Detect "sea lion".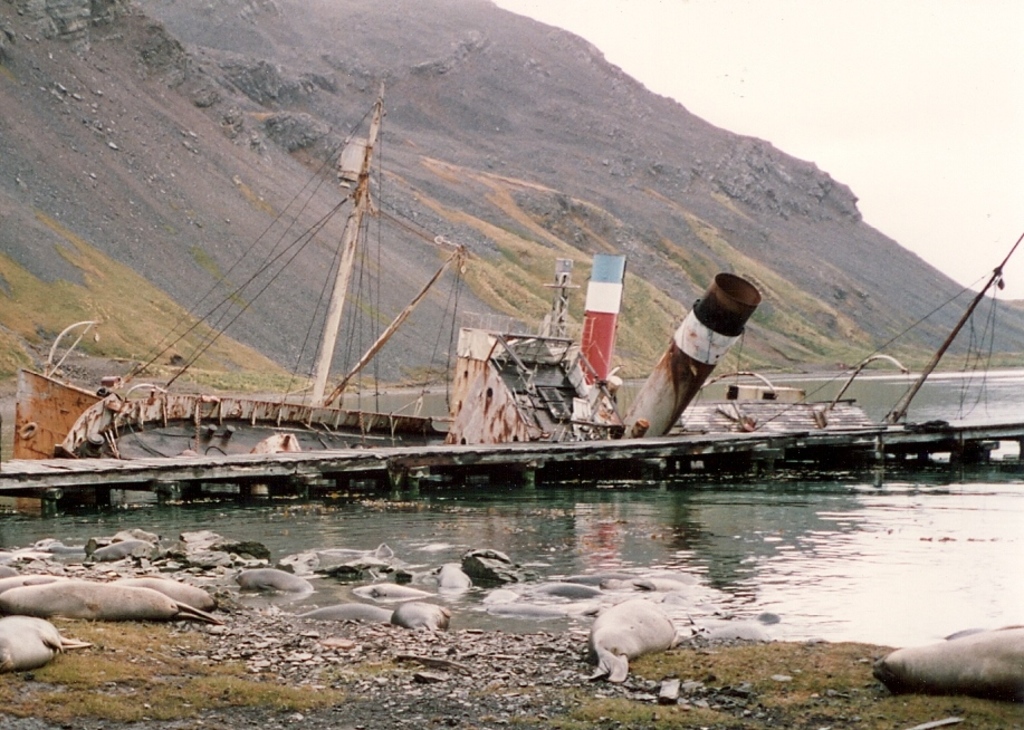
Detected at 393/598/450/637.
